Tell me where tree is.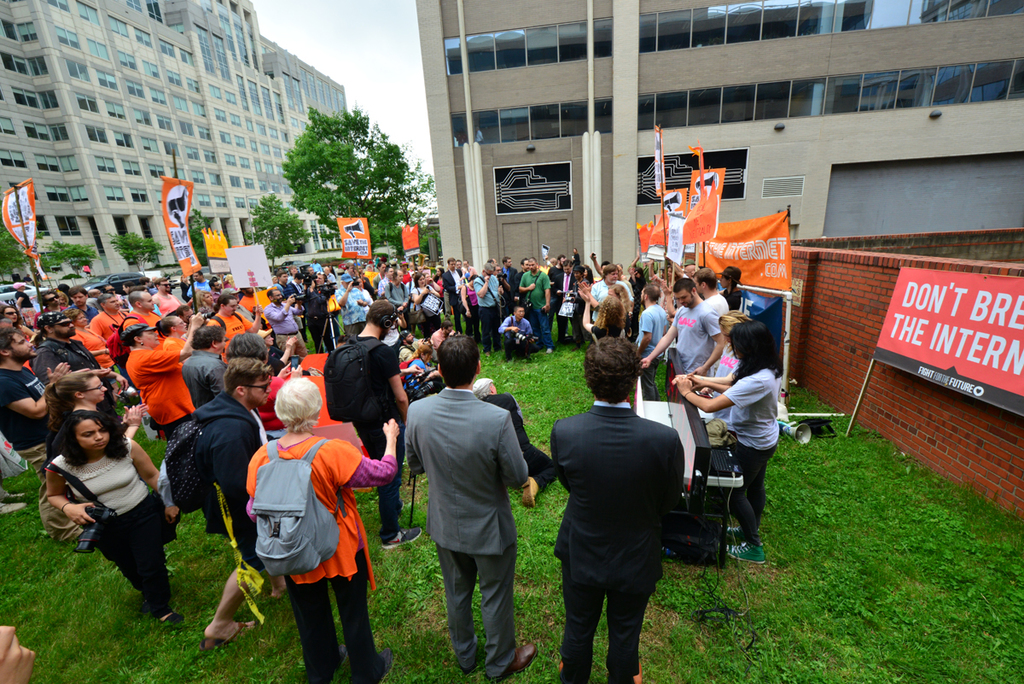
tree is at [243,180,313,265].
